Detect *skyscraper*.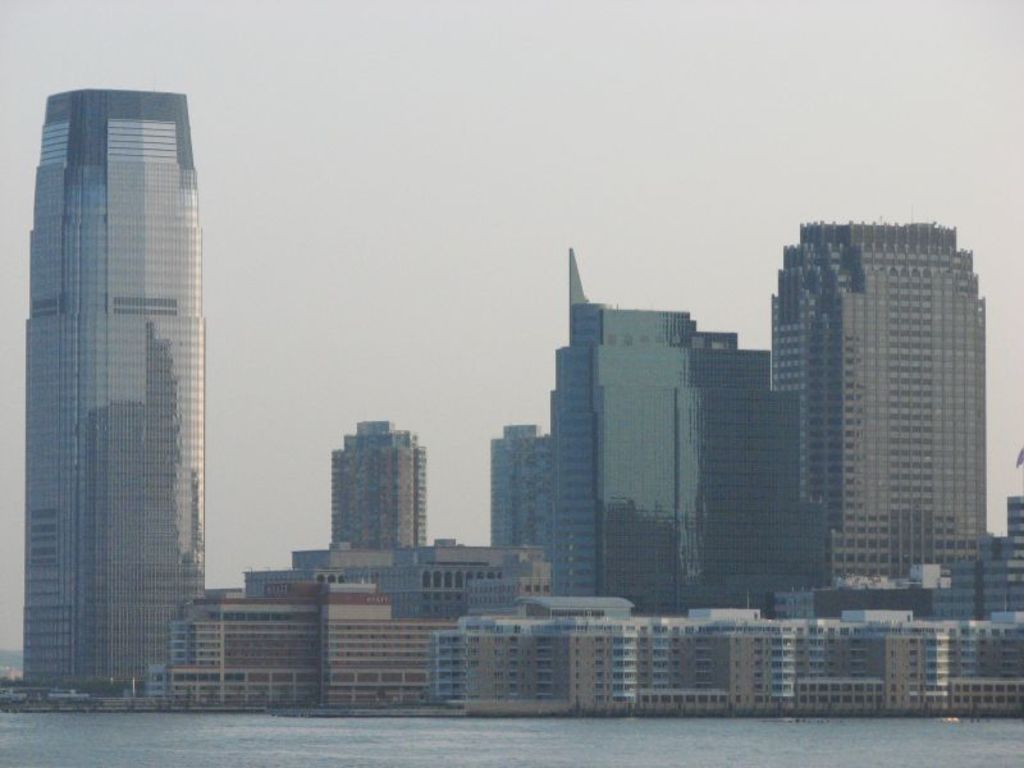
Detected at locate(23, 83, 207, 700).
